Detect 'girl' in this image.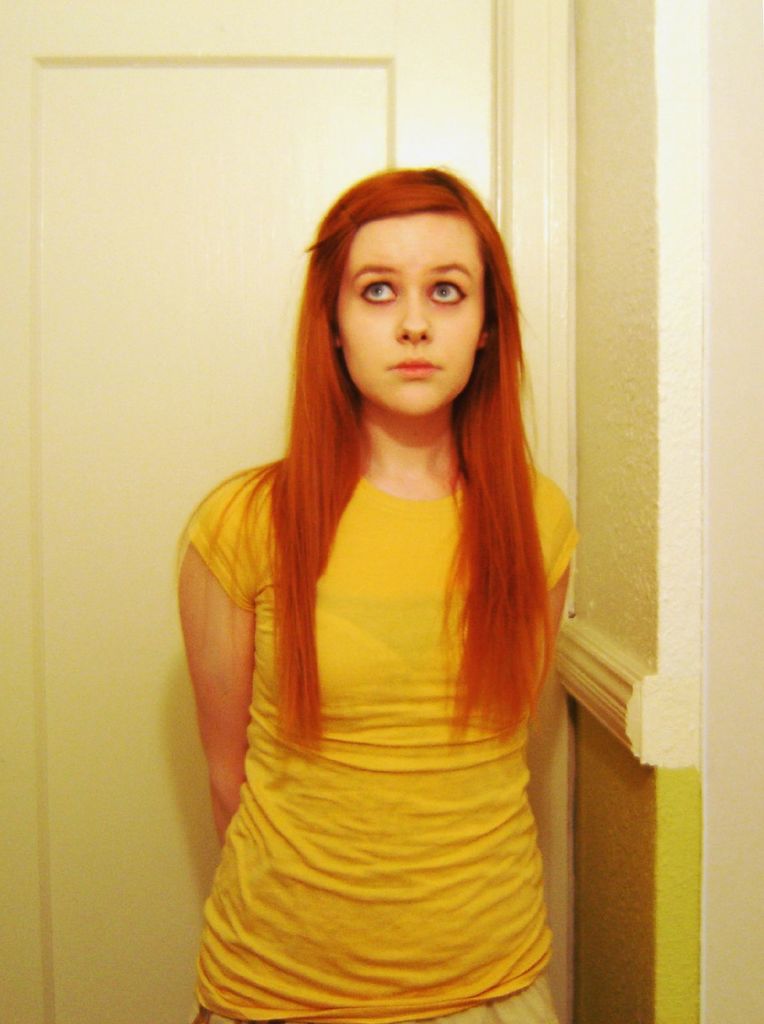
Detection: bbox=(176, 168, 581, 1023).
